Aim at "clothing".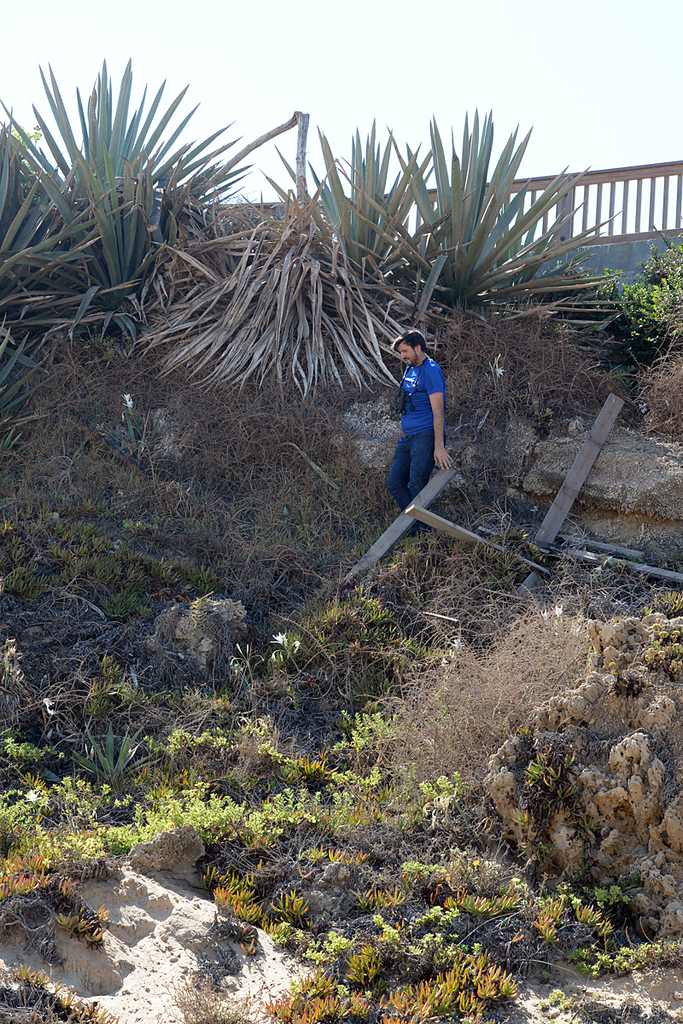
Aimed at detection(392, 360, 447, 521).
